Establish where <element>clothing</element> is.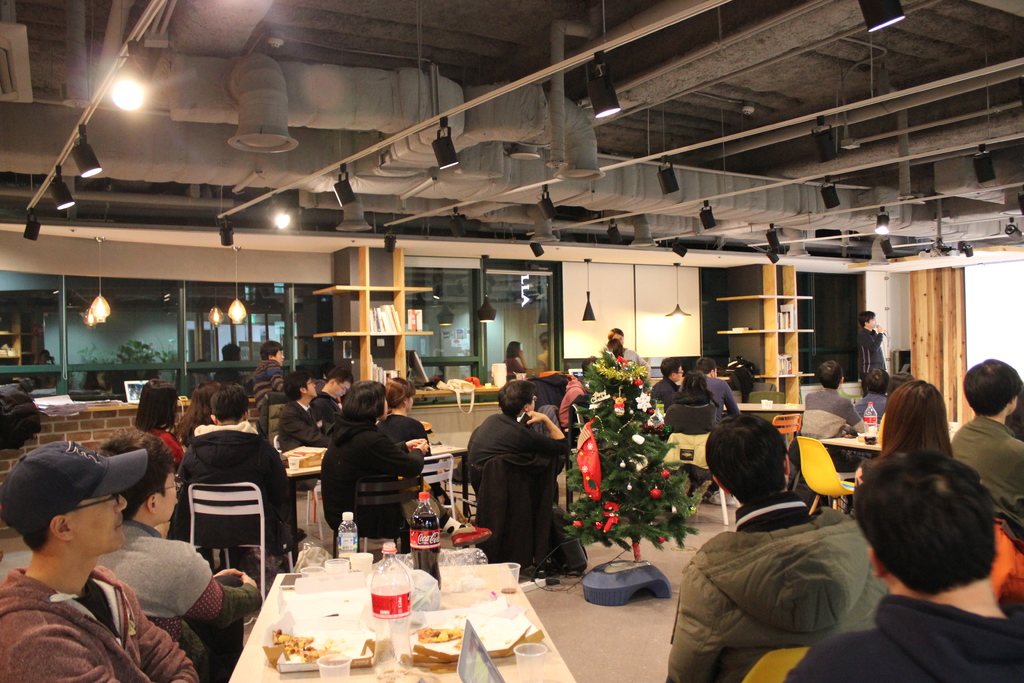
Established at [x1=246, y1=360, x2=284, y2=423].
